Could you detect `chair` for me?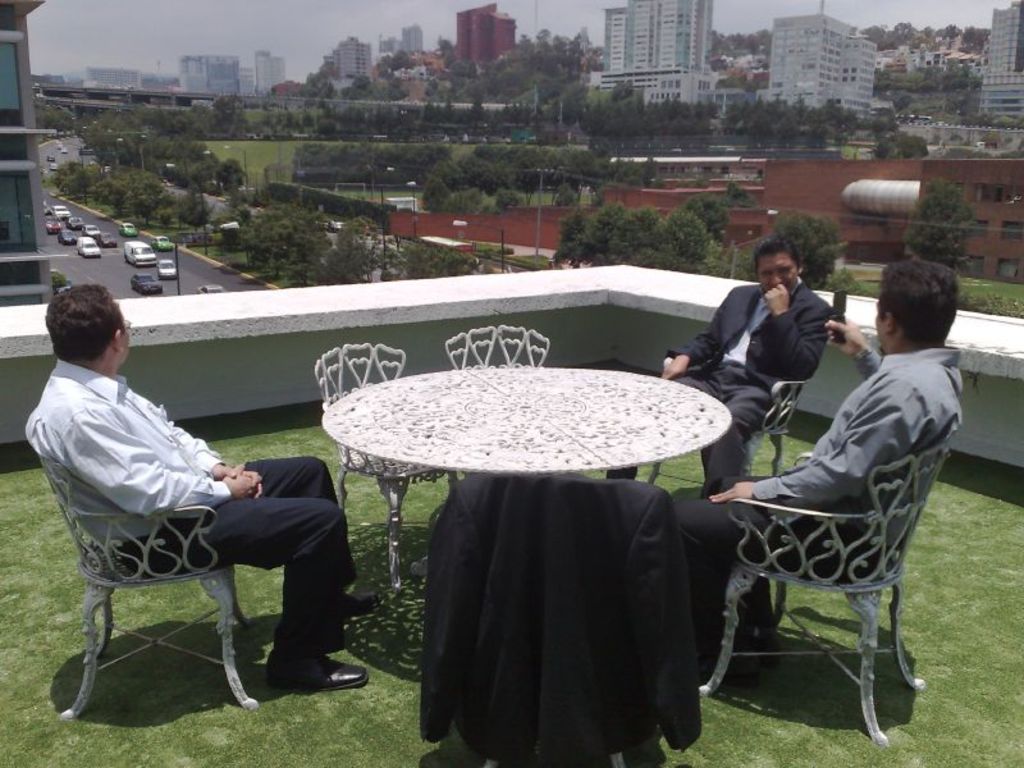
Detection result: {"left": 641, "top": 378, "right": 827, "bottom": 480}.
